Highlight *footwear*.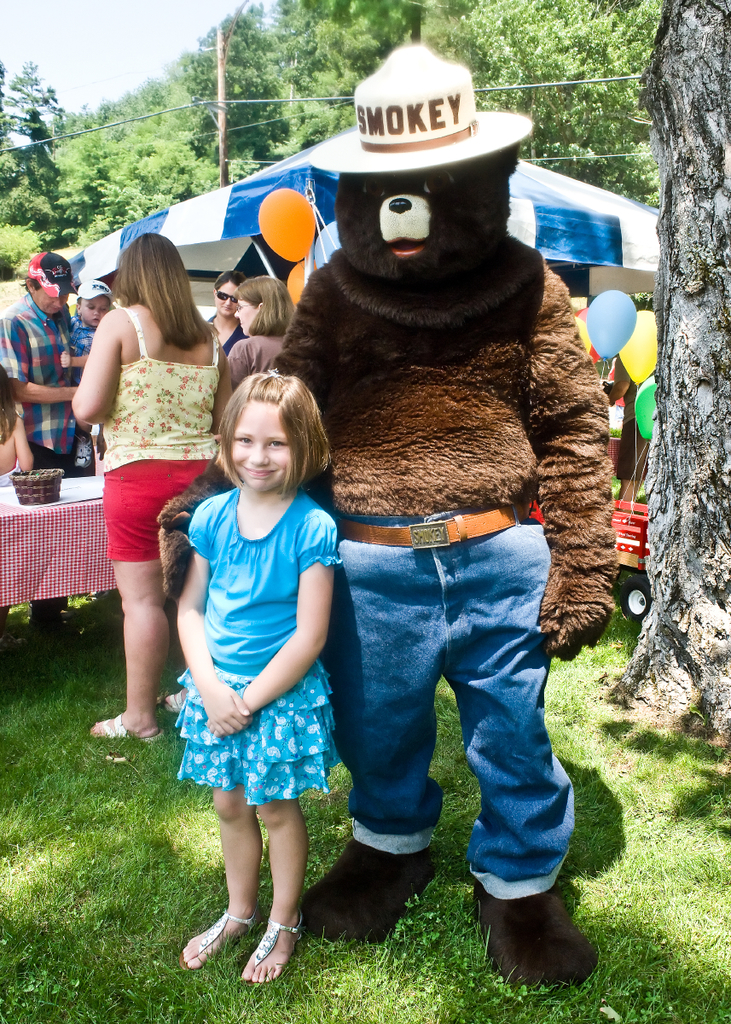
Highlighted region: Rect(237, 912, 299, 980).
